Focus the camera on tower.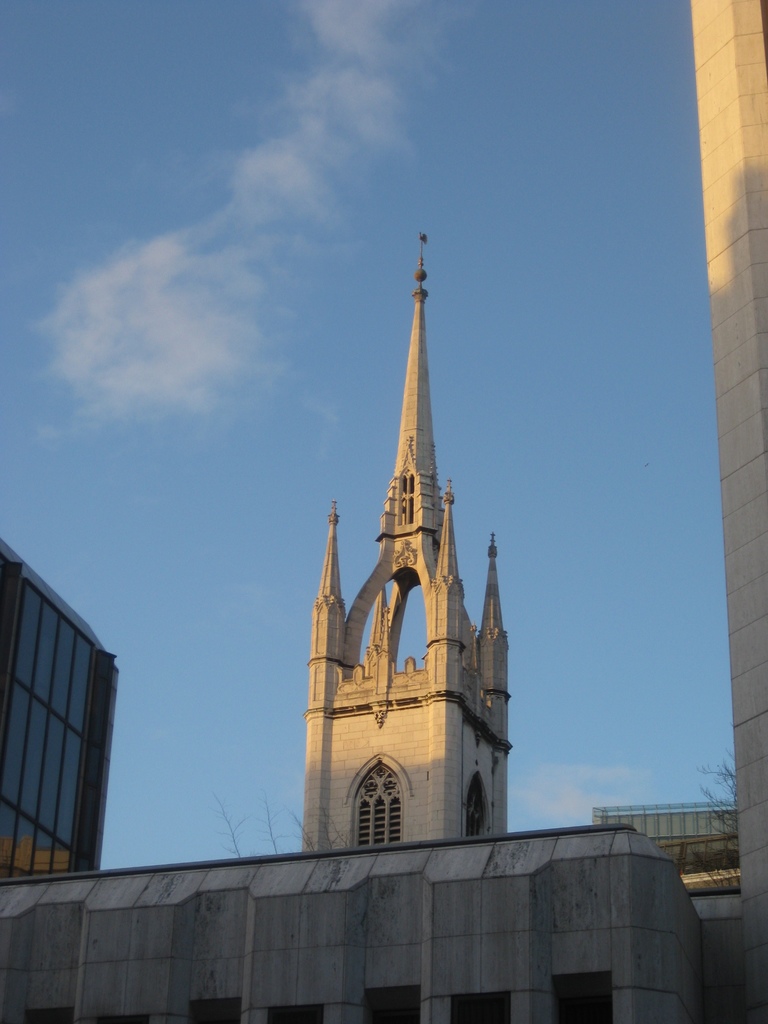
Focus region: {"left": 298, "top": 233, "right": 511, "bottom": 856}.
